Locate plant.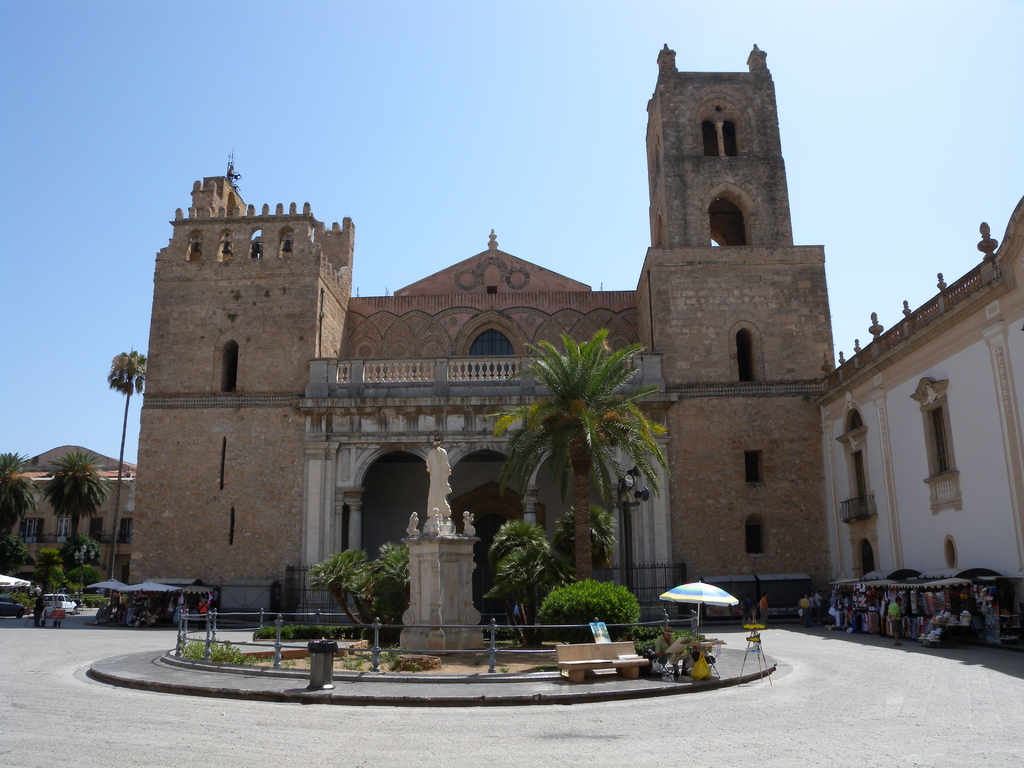
Bounding box: box=[530, 576, 644, 645].
